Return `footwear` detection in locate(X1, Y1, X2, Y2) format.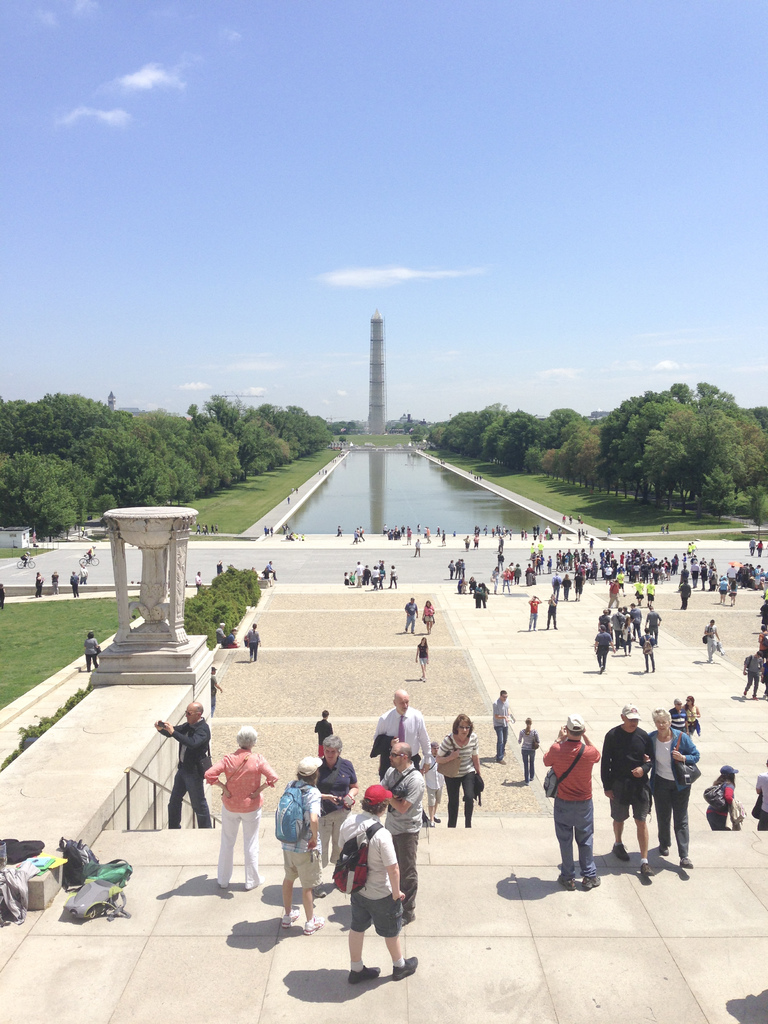
locate(640, 865, 654, 884).
